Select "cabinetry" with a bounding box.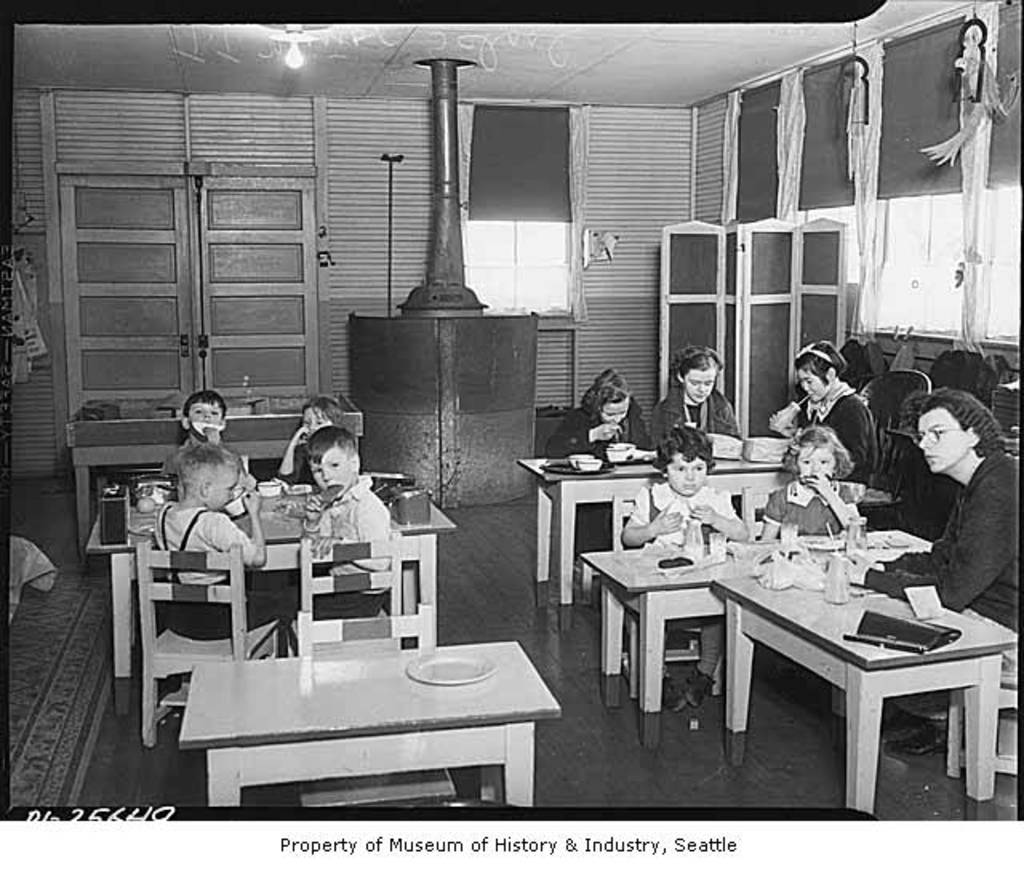
[200,285,318,334].
